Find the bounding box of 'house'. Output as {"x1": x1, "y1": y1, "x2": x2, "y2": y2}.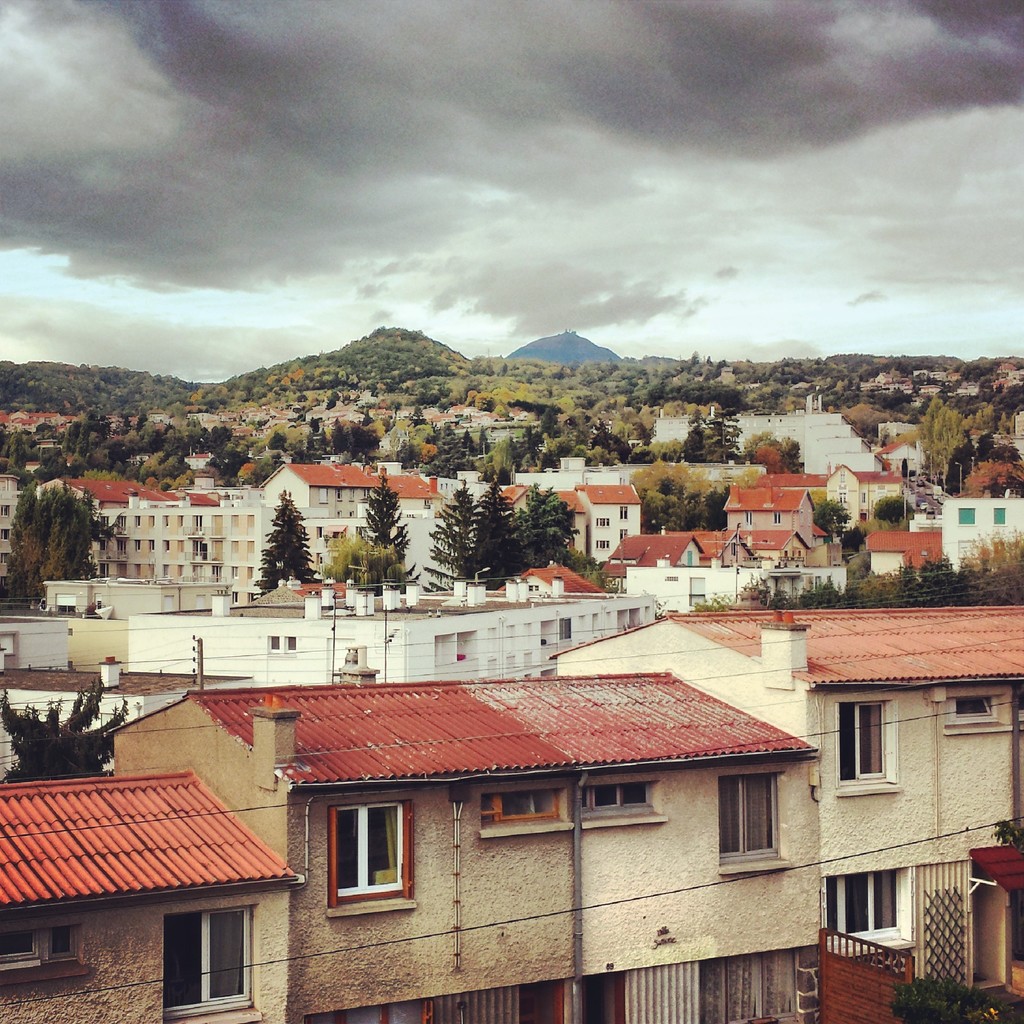
{"x1": 121, "y1": 573, "x2": 663, "y2": 684}.
